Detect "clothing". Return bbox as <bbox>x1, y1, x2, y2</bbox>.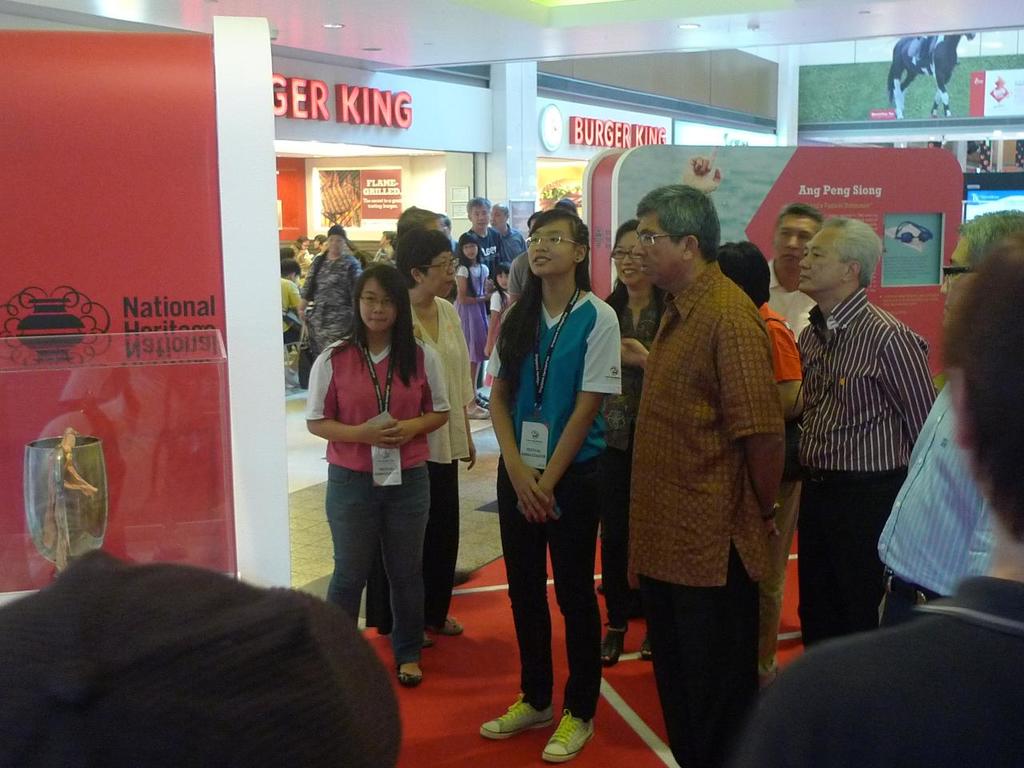
<bbox>302, 330, 450, 665</bbox>.
